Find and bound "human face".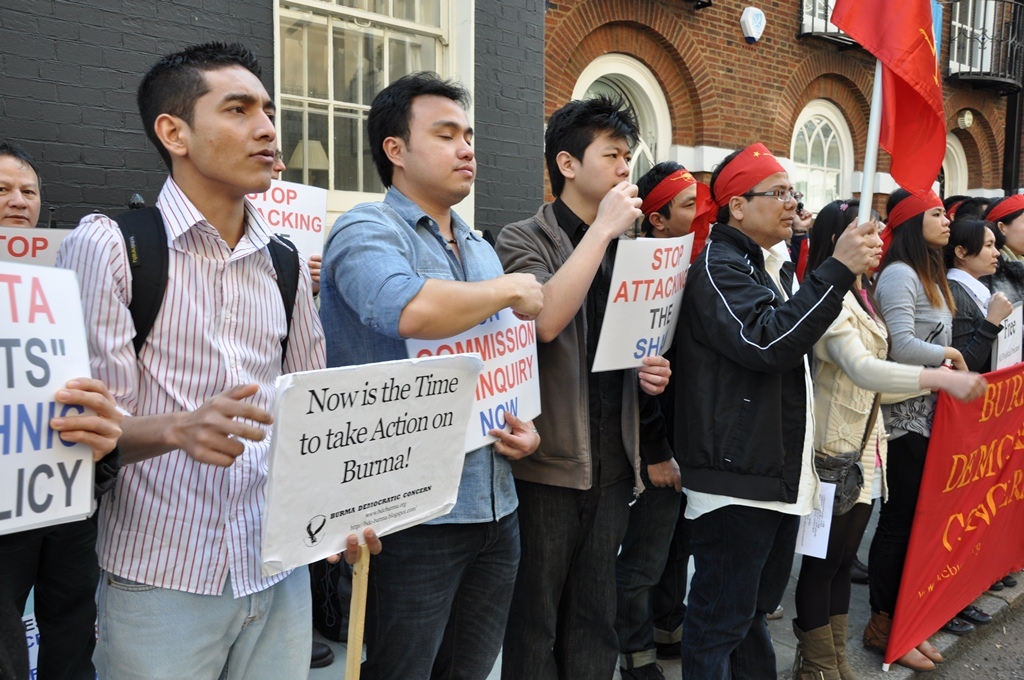
Bound: bbox(867, 218, 881, 265).
